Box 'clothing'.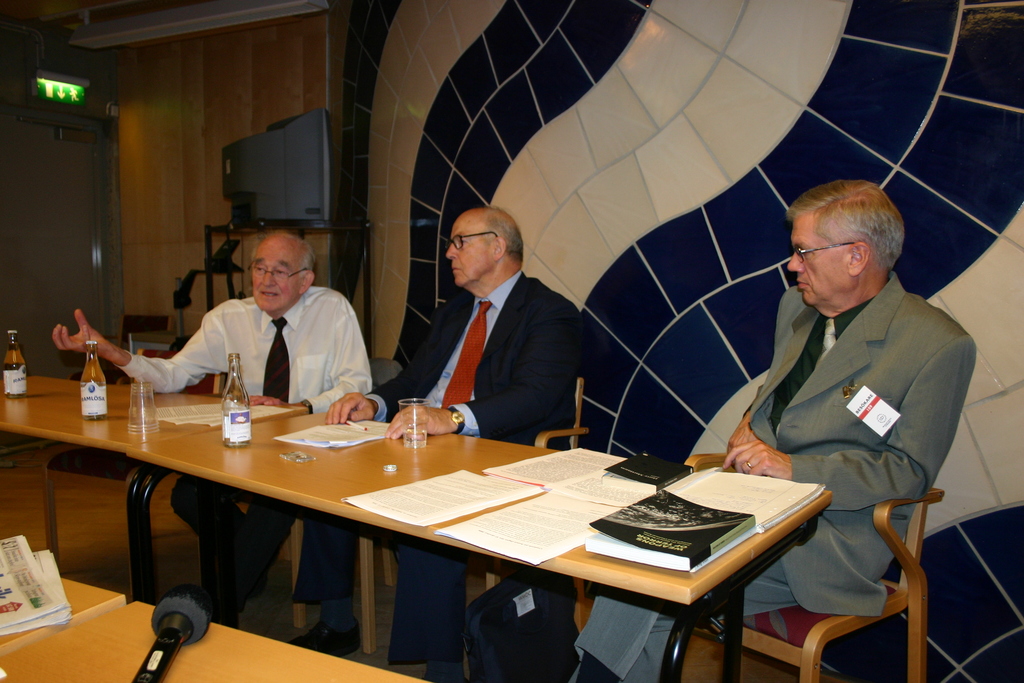
crop(291, 268, 584, 668).
